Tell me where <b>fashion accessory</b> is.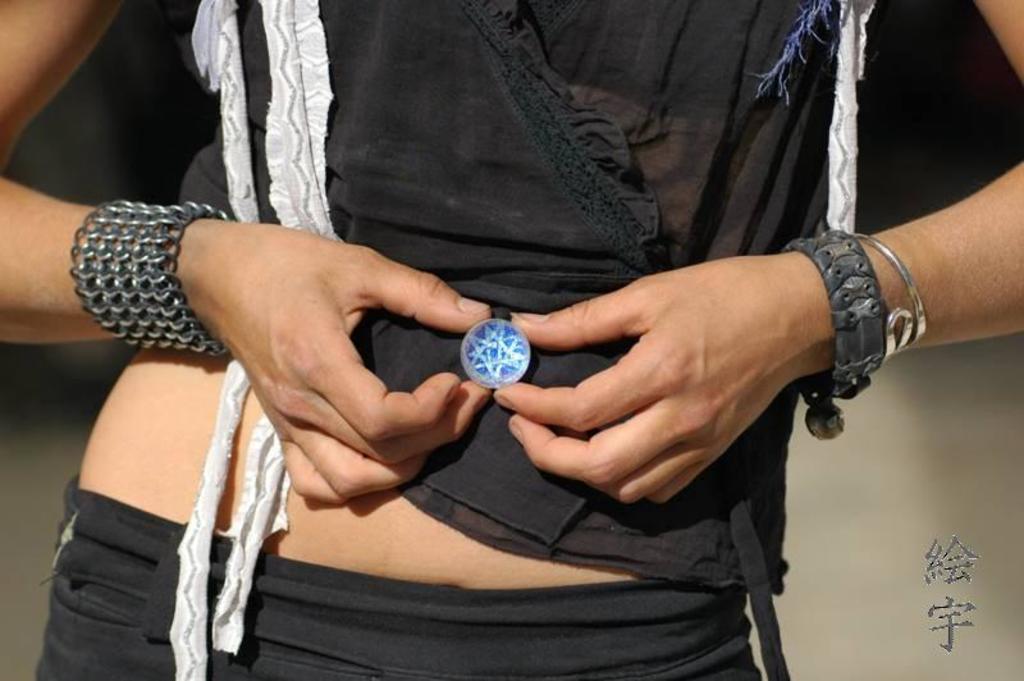
<b>fashion accessory</b> is at left=854, top=233, right=922, bottom=357.
